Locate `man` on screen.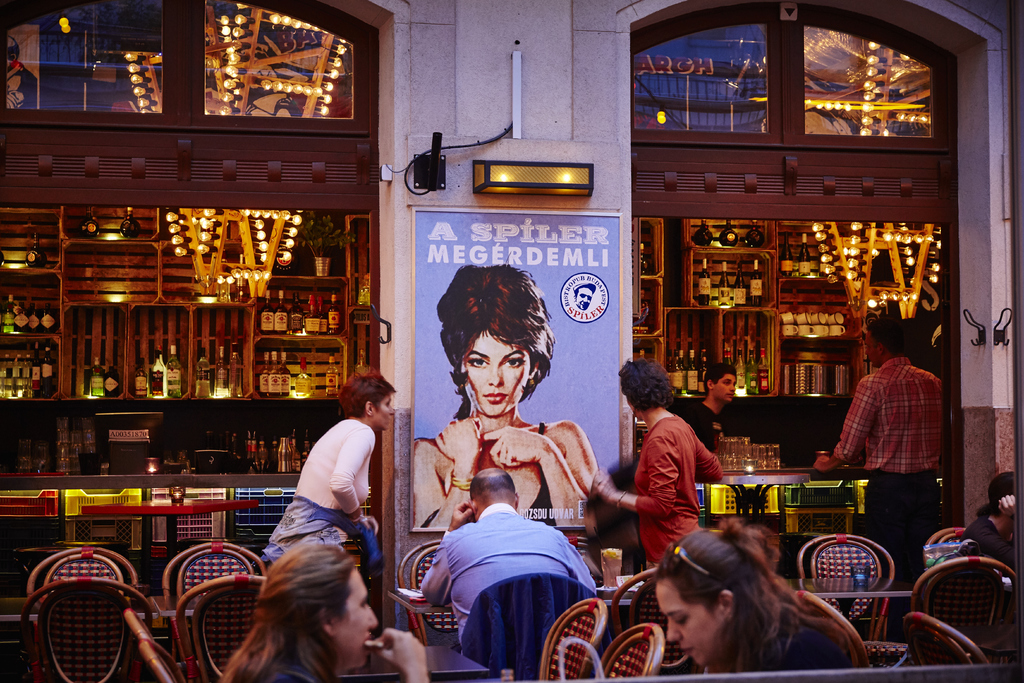
On screen at pyautogui.locateOnScreen(815, 316, 943, 642).
